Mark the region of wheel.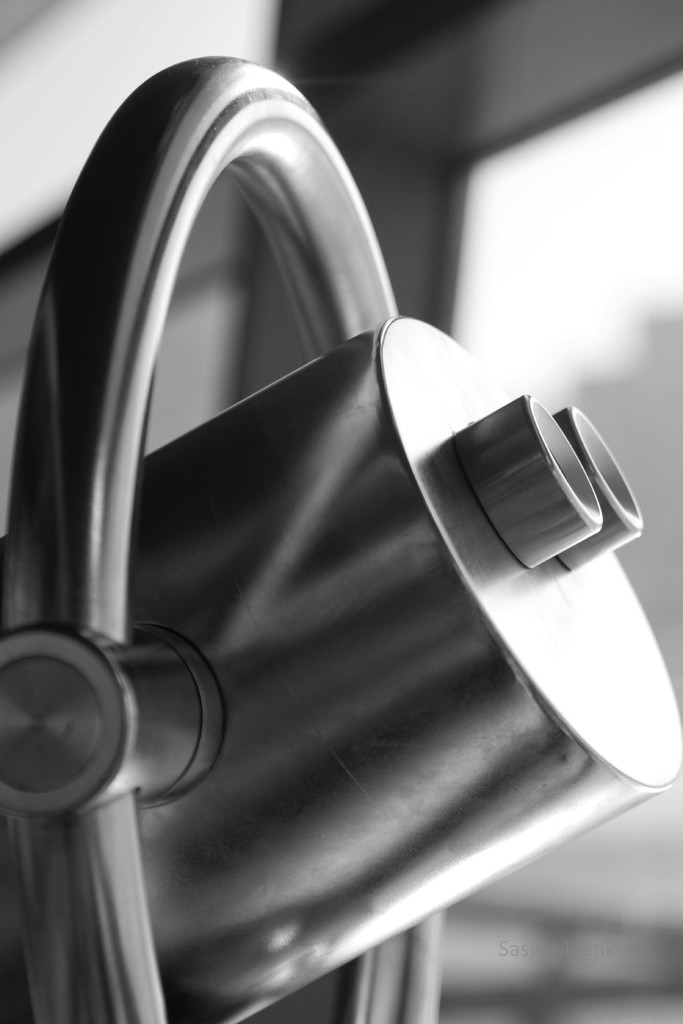
Region: 0, 54, 446, 1023.
